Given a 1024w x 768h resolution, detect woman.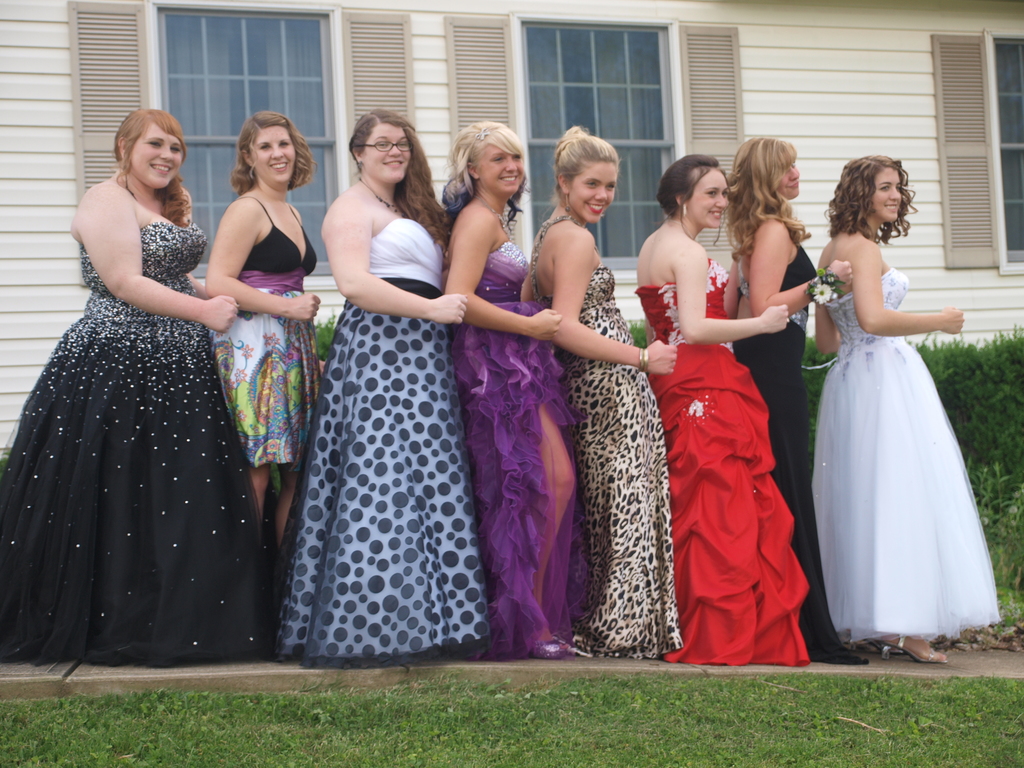
<box>202,104,325,584</box>.
